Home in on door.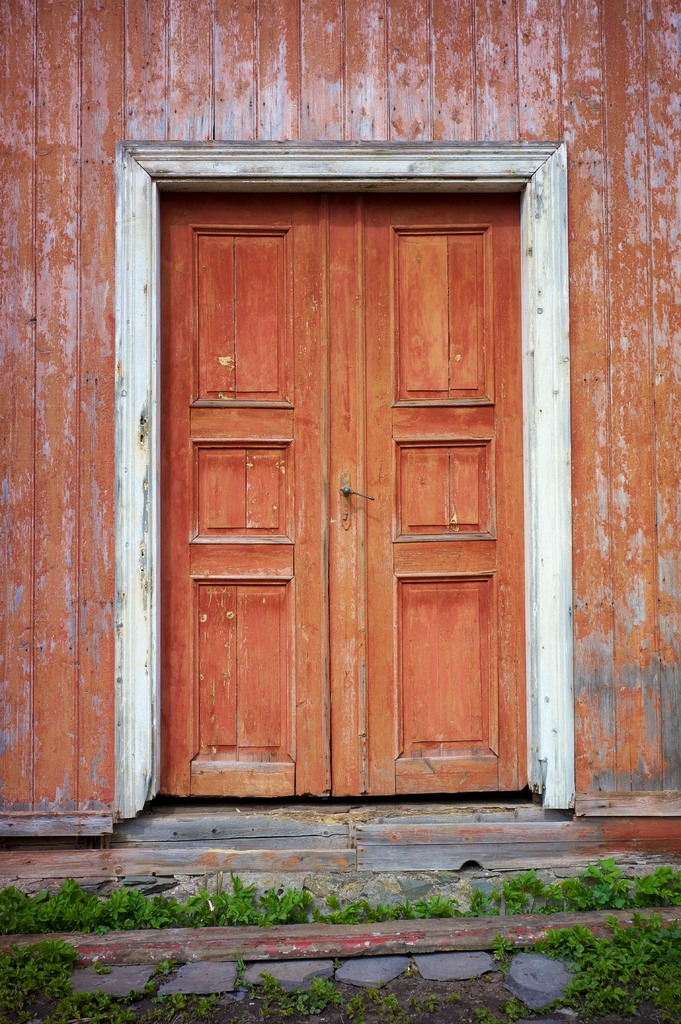
Homed in at (159, 195, 520, 797).
